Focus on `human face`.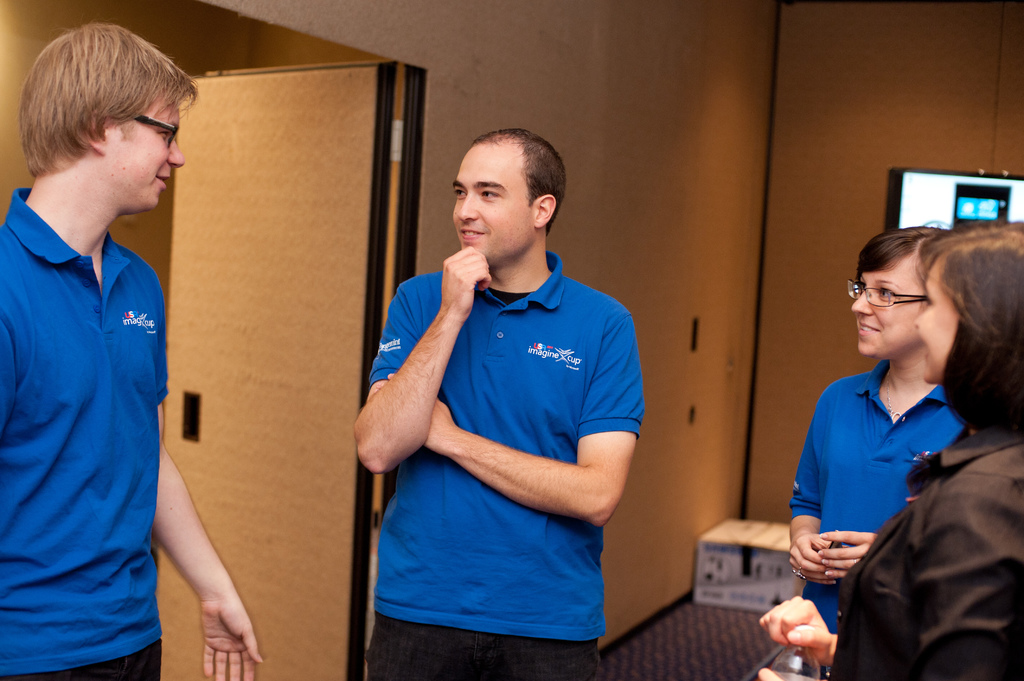
Focused at 849 260 913 358.
